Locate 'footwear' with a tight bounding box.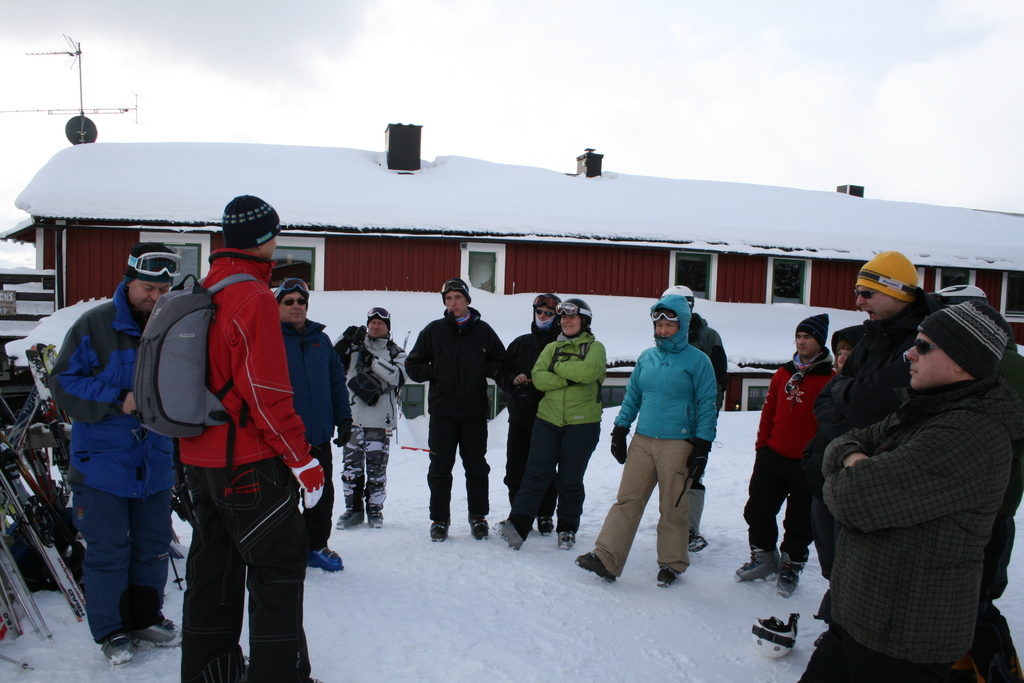
365, 504, 384, 532.
